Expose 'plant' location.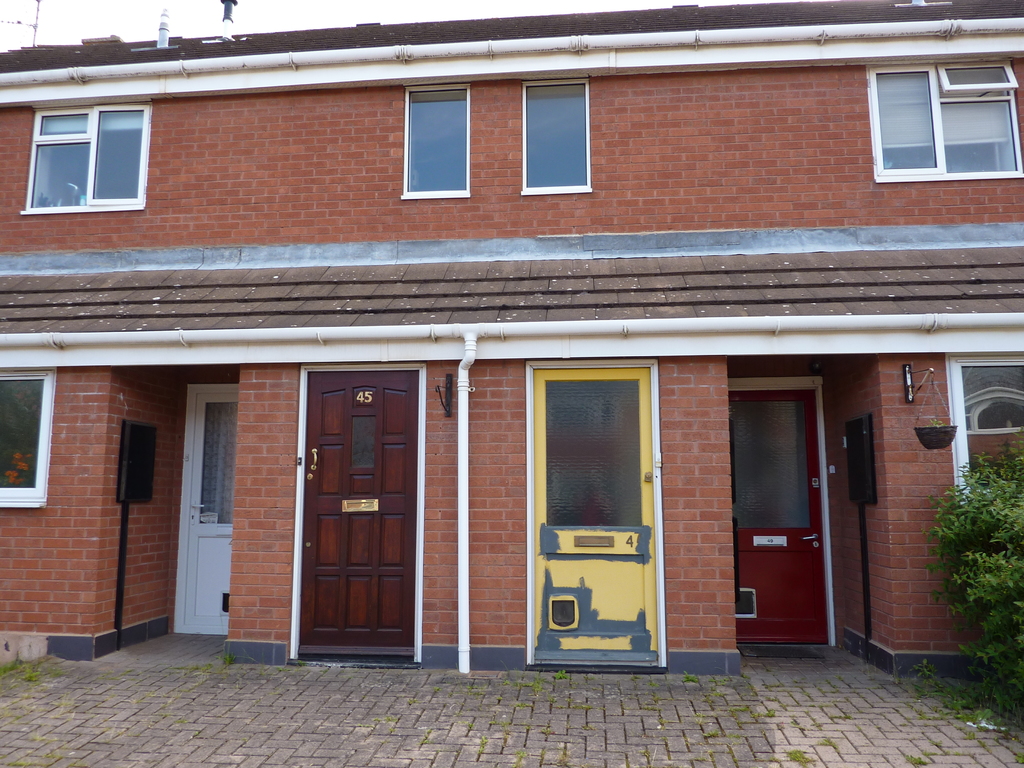
Exposed at [530,675,543,694].
